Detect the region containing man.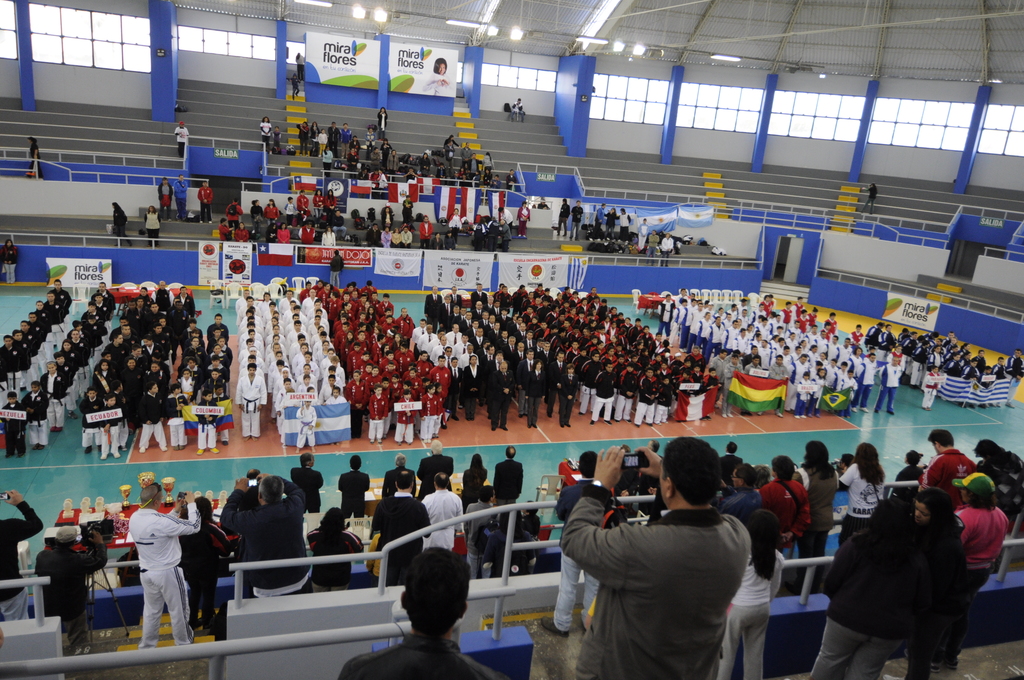
bbox(232, 287, 259, 313).
